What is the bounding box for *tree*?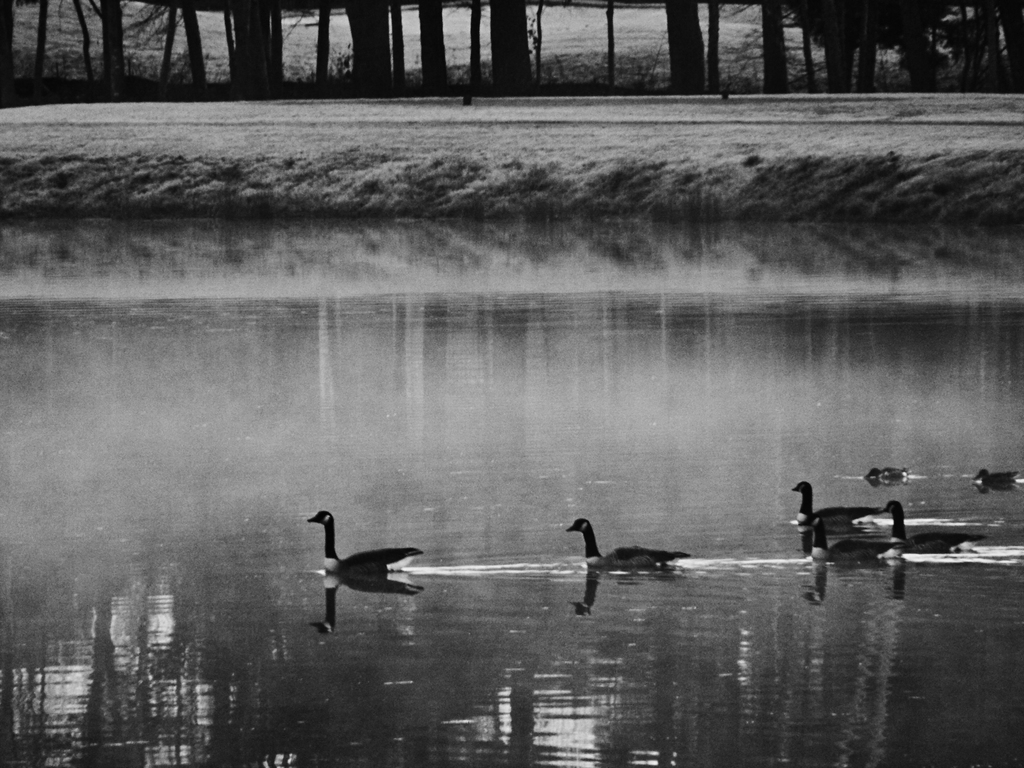
detection(126, 1, 182, 86).
